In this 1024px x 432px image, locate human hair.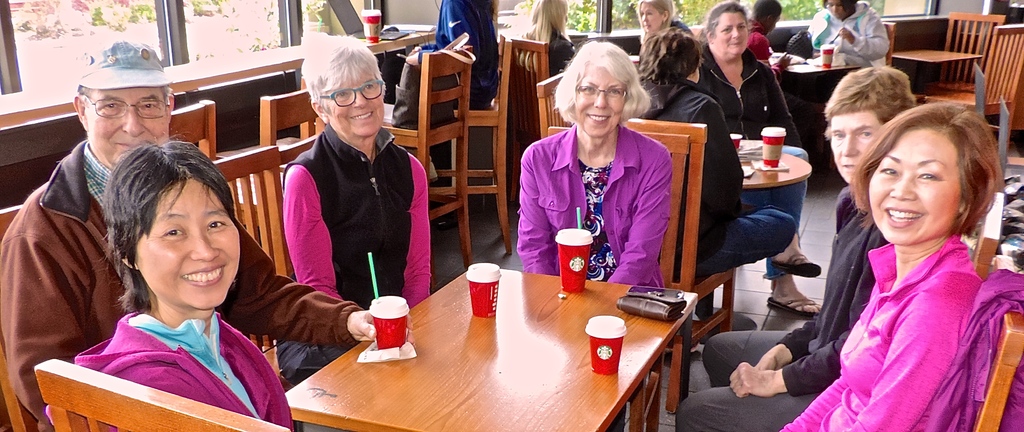
Bounding box: left=820, top=0, right=858, bottom=20.
